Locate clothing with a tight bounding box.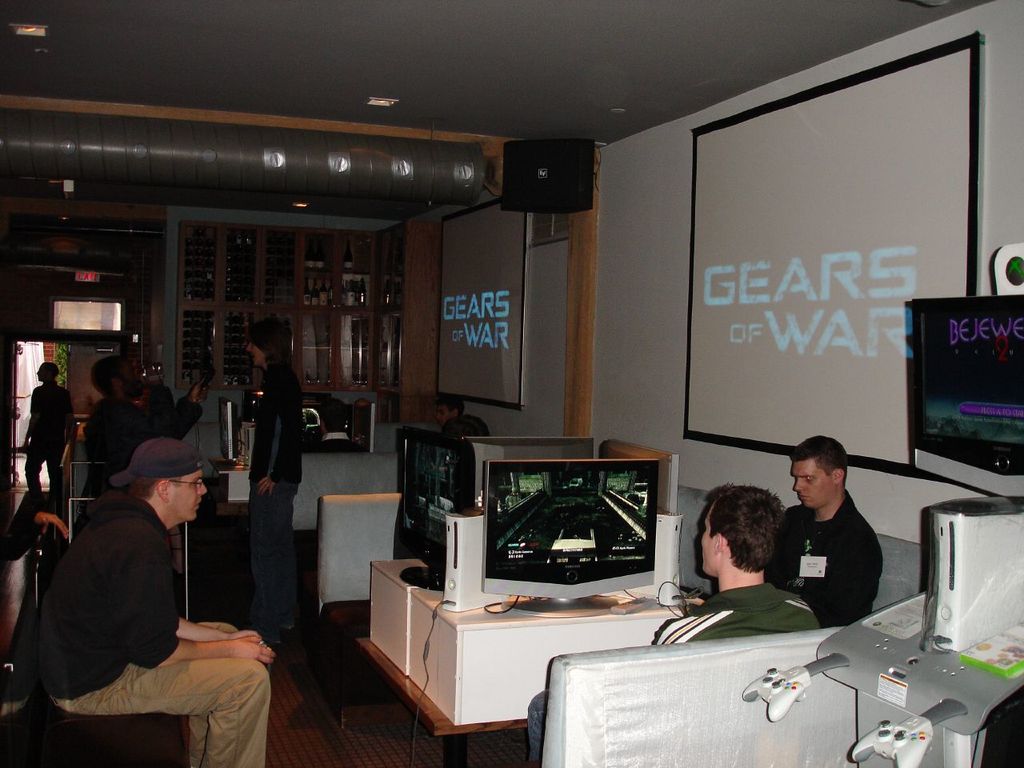
[x1=78, y1=393, x2=208, y2=499].
